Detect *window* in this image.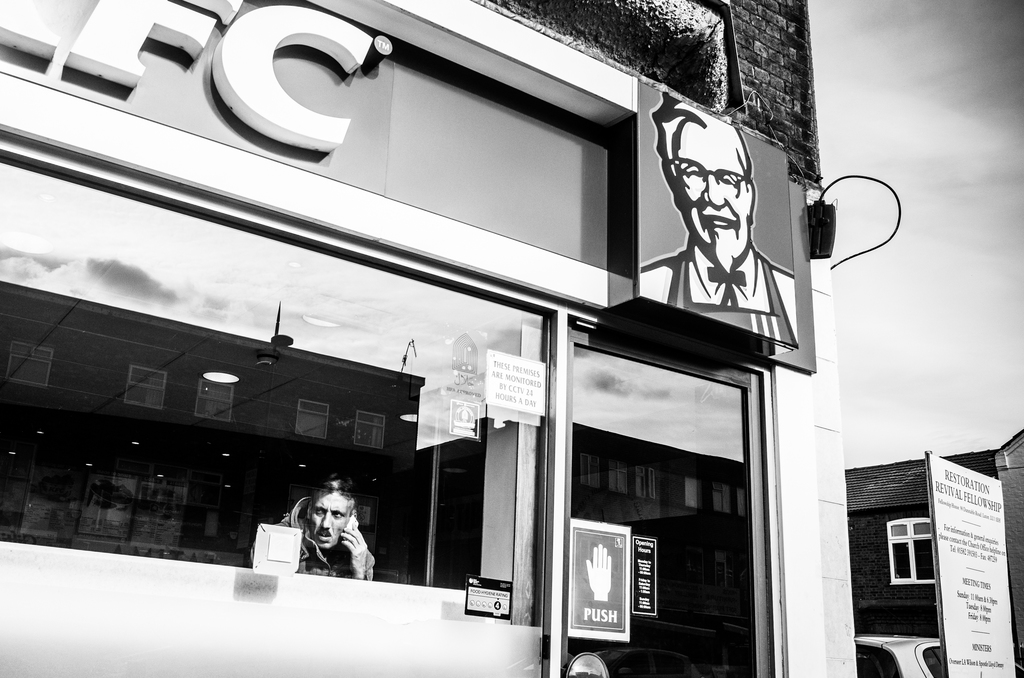
Detection: BBox(0, 156, 530, 592).
